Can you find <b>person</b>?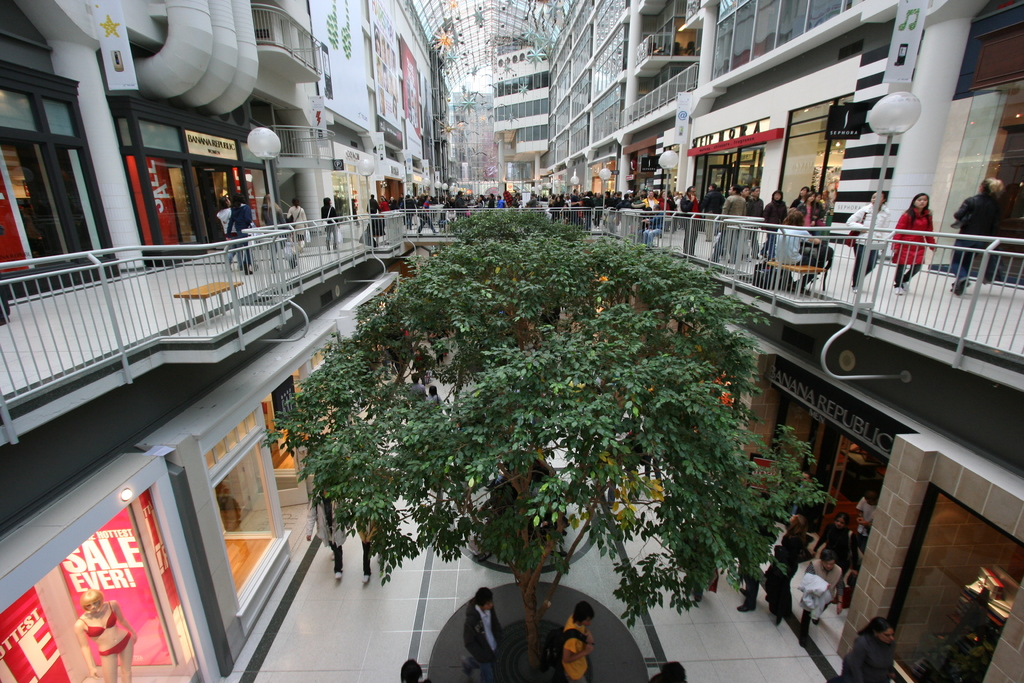
Yes, bounding box: box=[800, 548, 842, 644].
